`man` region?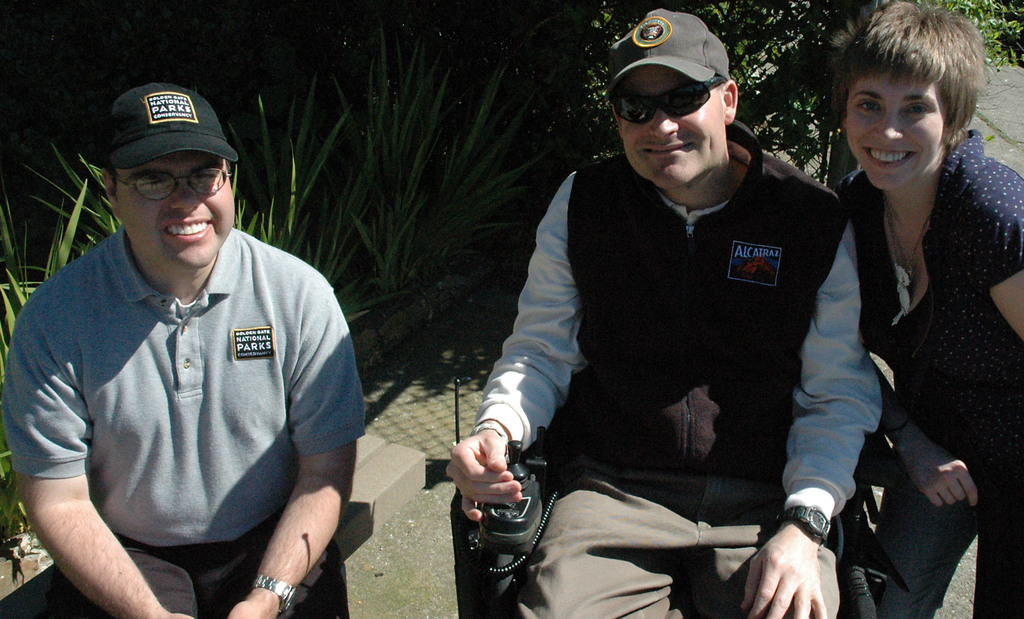
select_region(22, 71, 372, 613)
